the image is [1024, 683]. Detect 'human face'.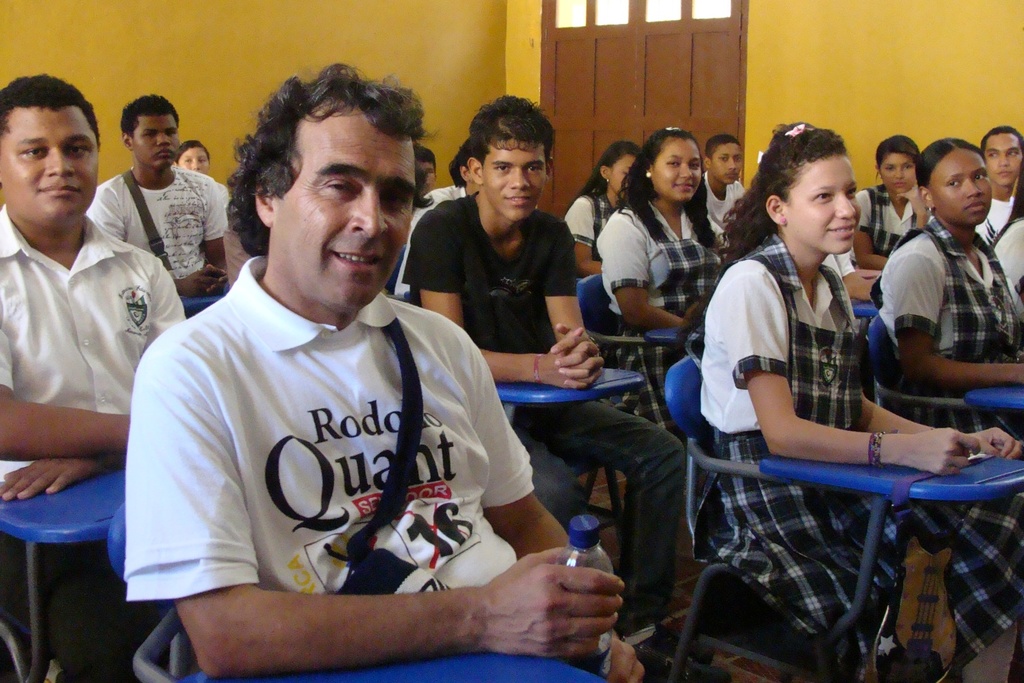
Detection: detection(274, 111, 417, 315).
